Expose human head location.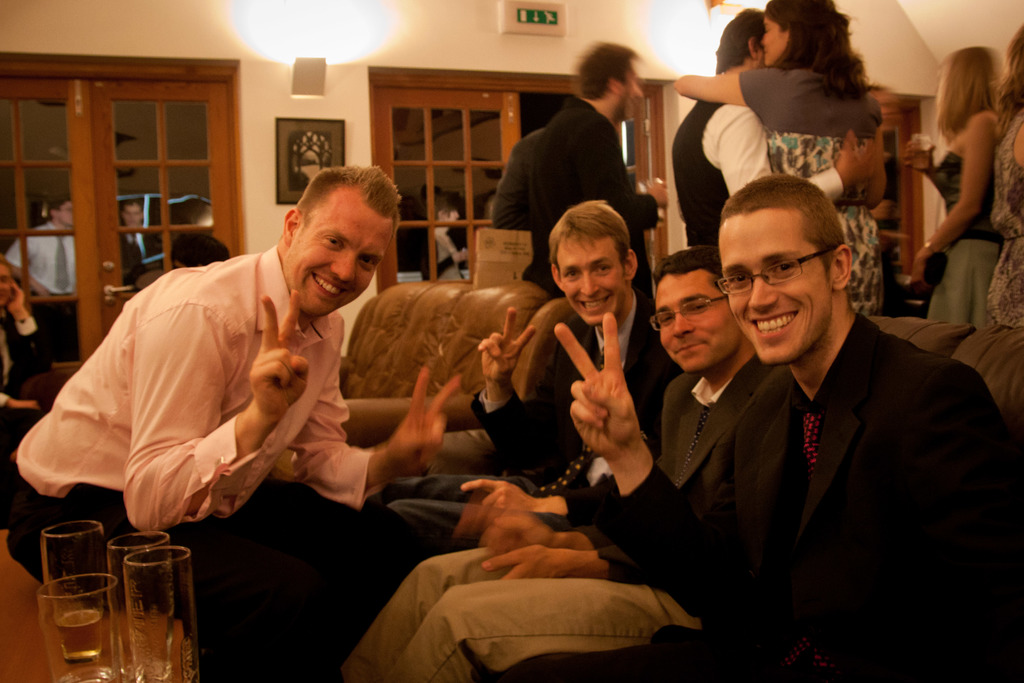
Exposed at locate(430, 198, 459, 226).
